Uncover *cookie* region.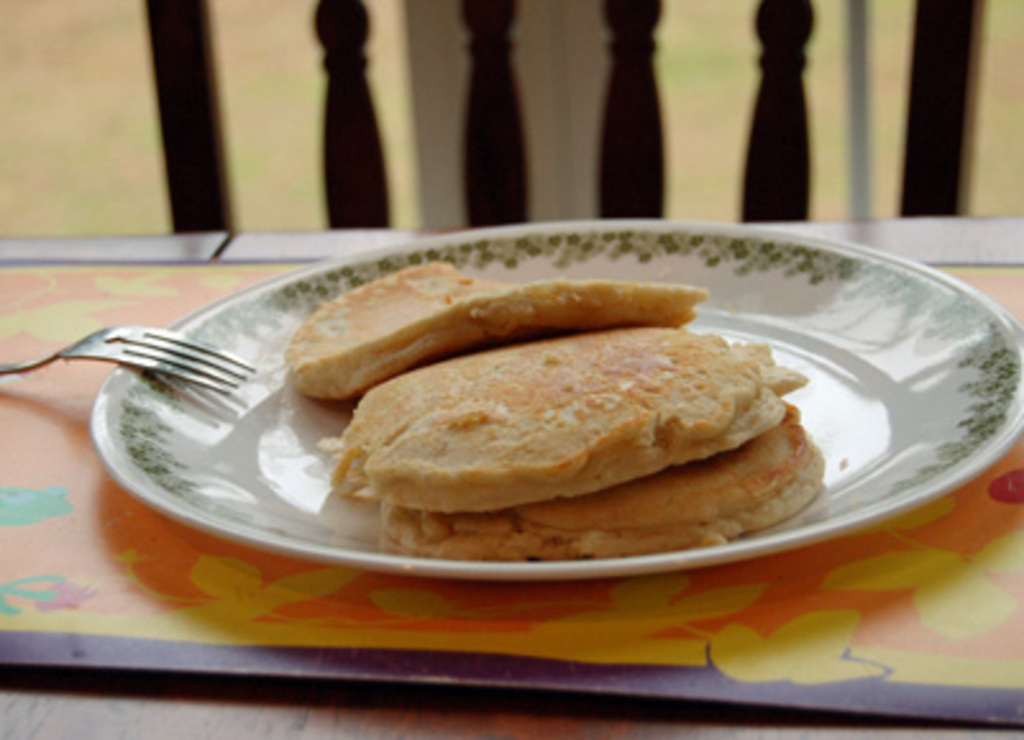
Uncovered: left=379, top=399, right=829, bottom=561.
